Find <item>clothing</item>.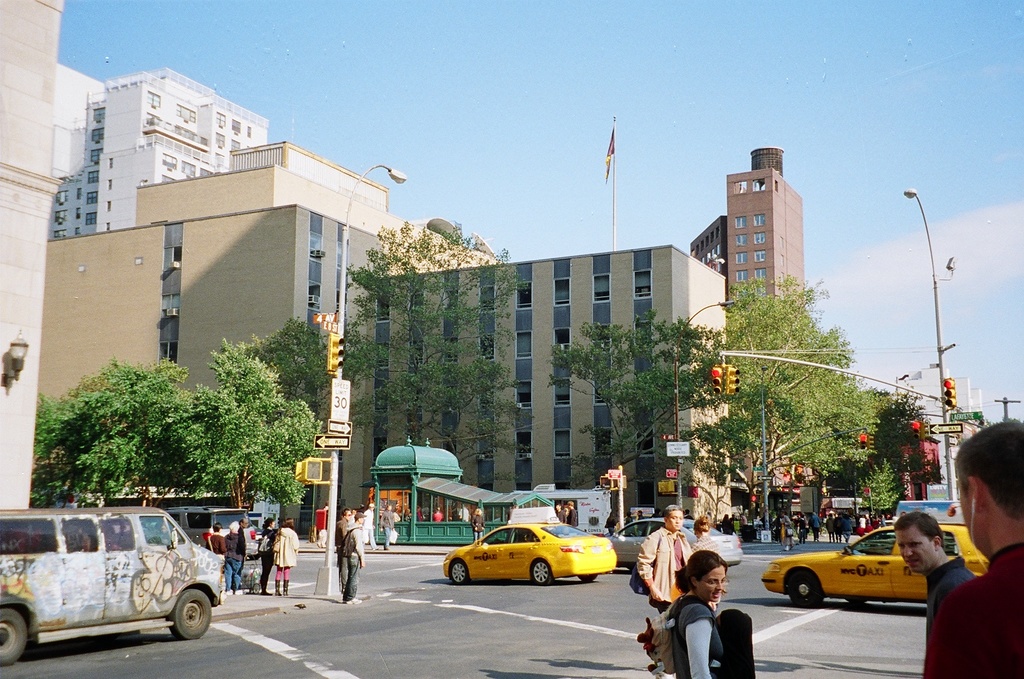
l=361, t=507, r=375, b=546.
